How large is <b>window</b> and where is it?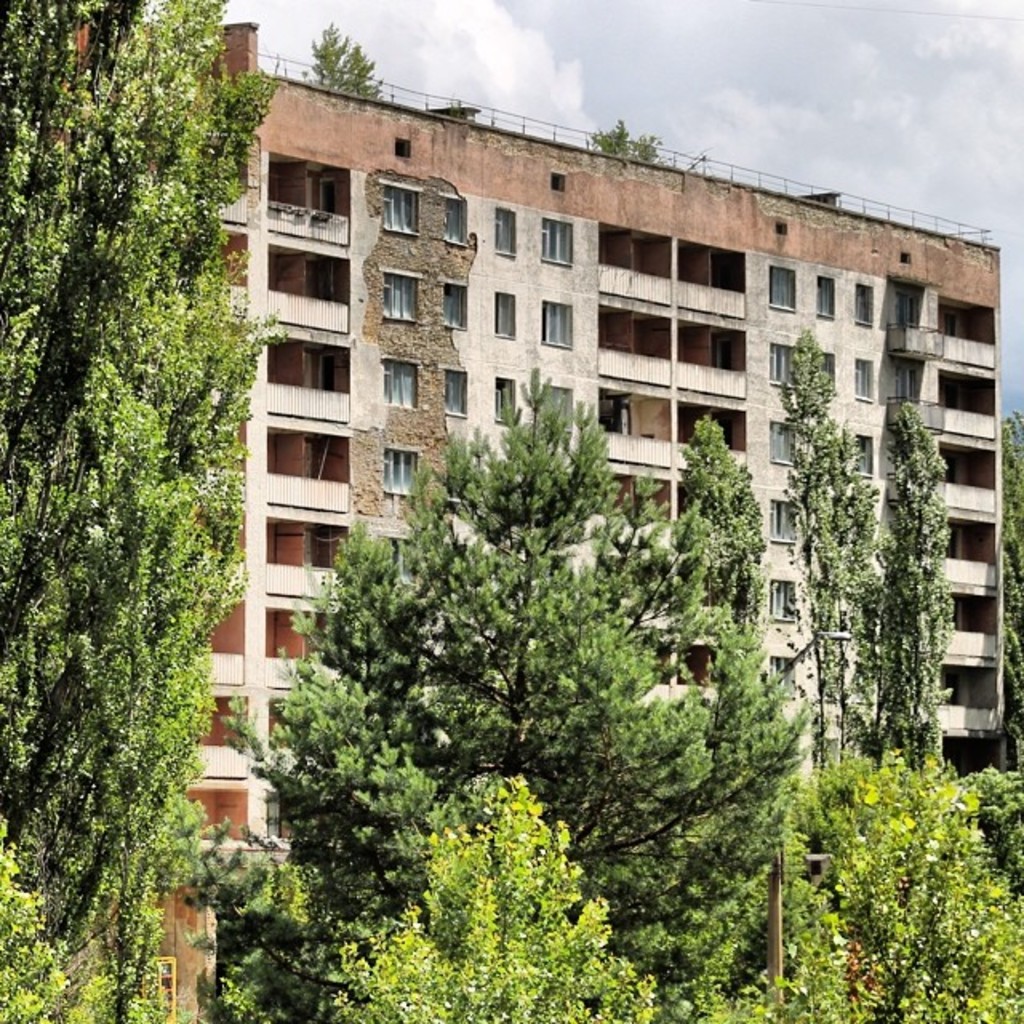
Bounding box: box=[381, 277, 426, 331].
